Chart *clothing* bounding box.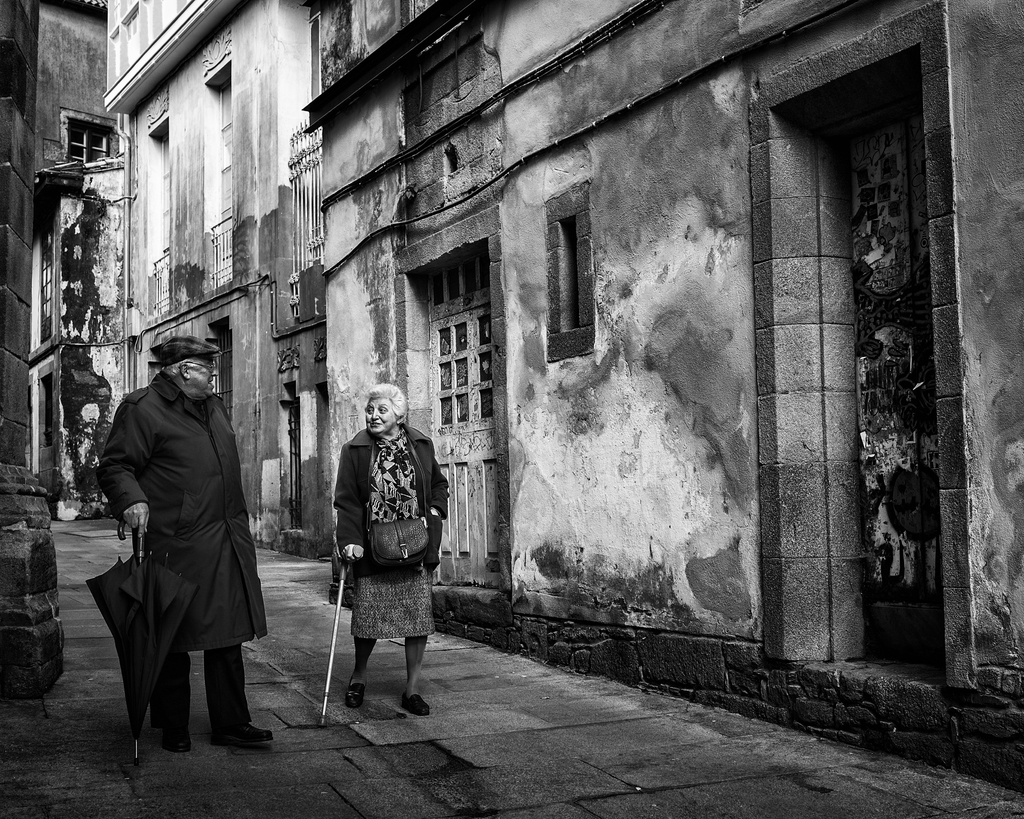
Charted: 86:331:263:745.
